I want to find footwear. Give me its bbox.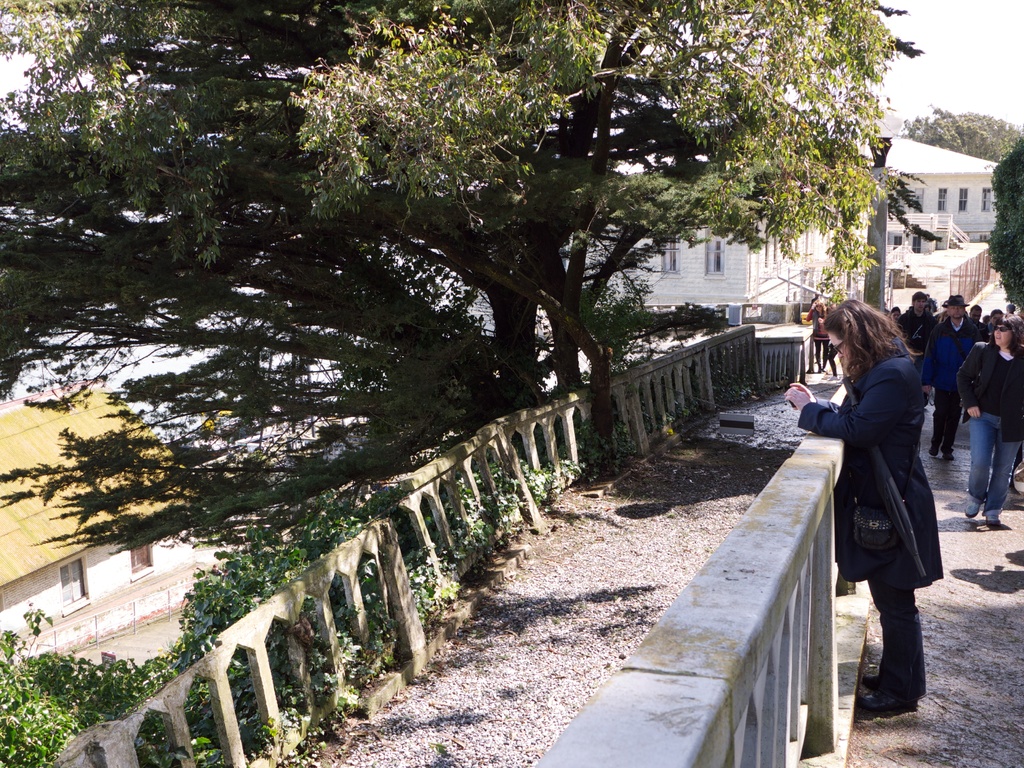
x1=852, y1=664, x2=893, y2=691.
